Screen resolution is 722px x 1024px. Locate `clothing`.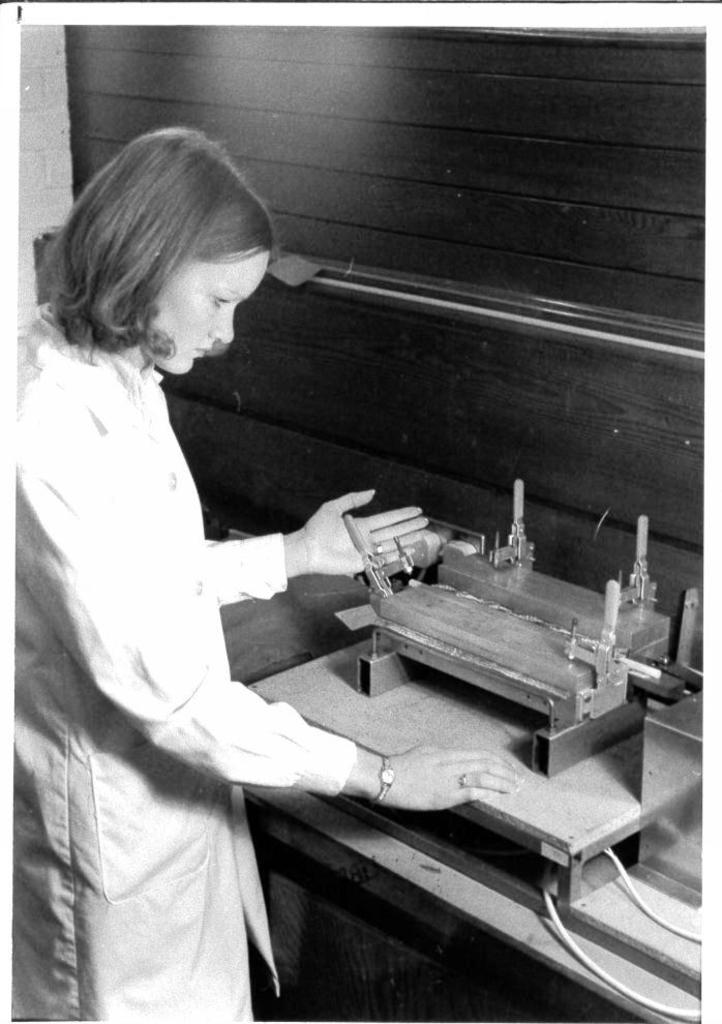
<region>21, 225, 337, 994</region>.
